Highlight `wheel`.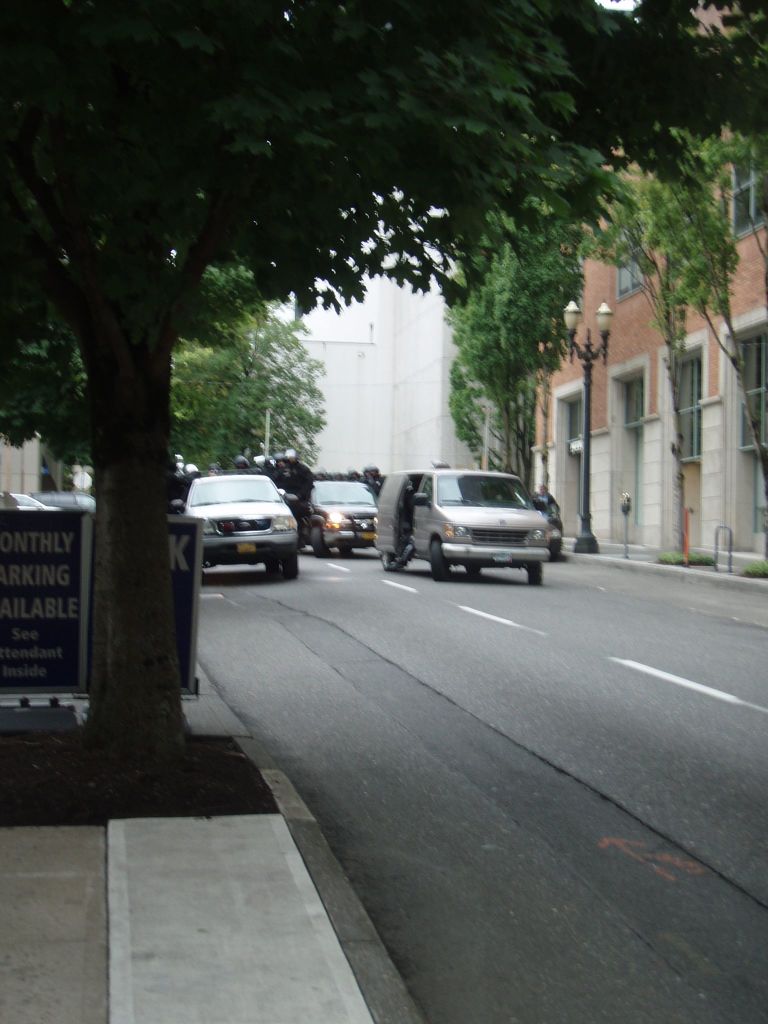
Highlighted region: x1=466 y1=561 x2=482 y2=579.
